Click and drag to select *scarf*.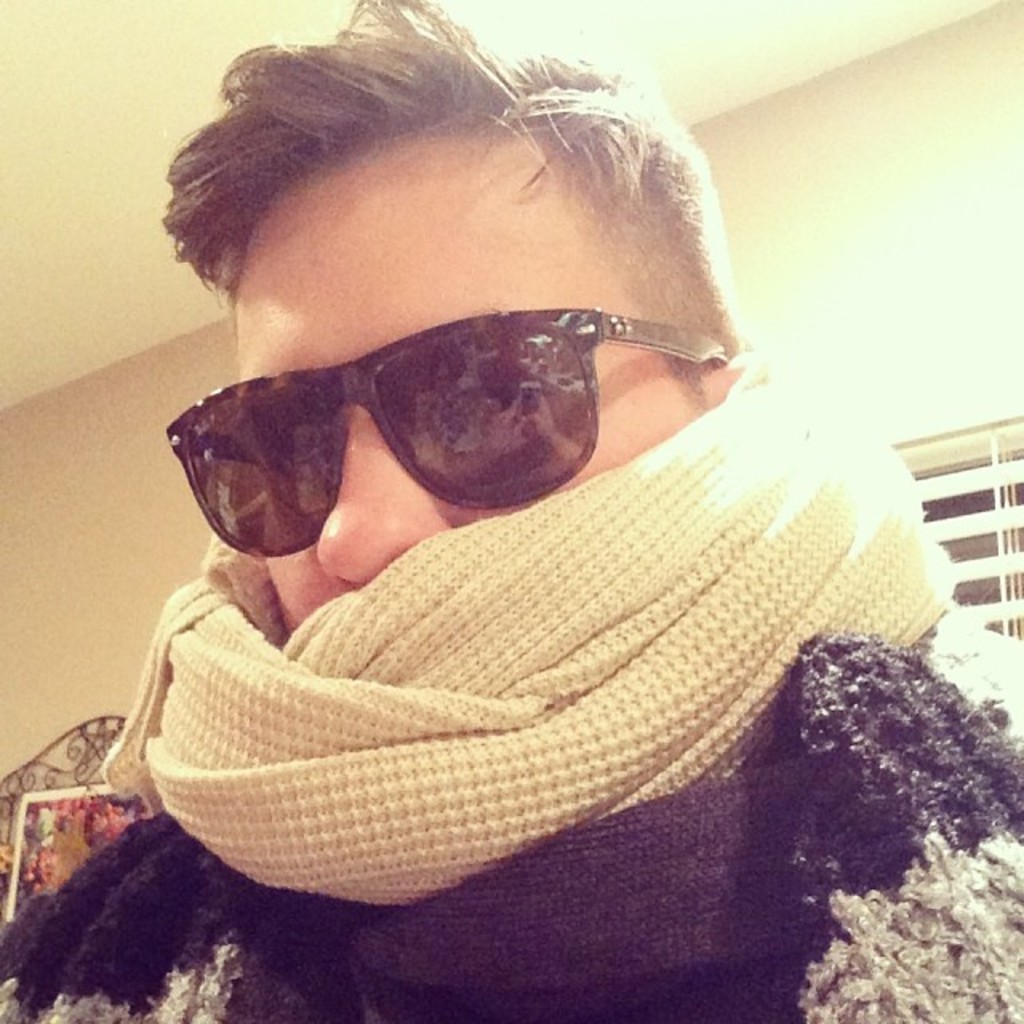
Selection: 99 346 1022 994.
